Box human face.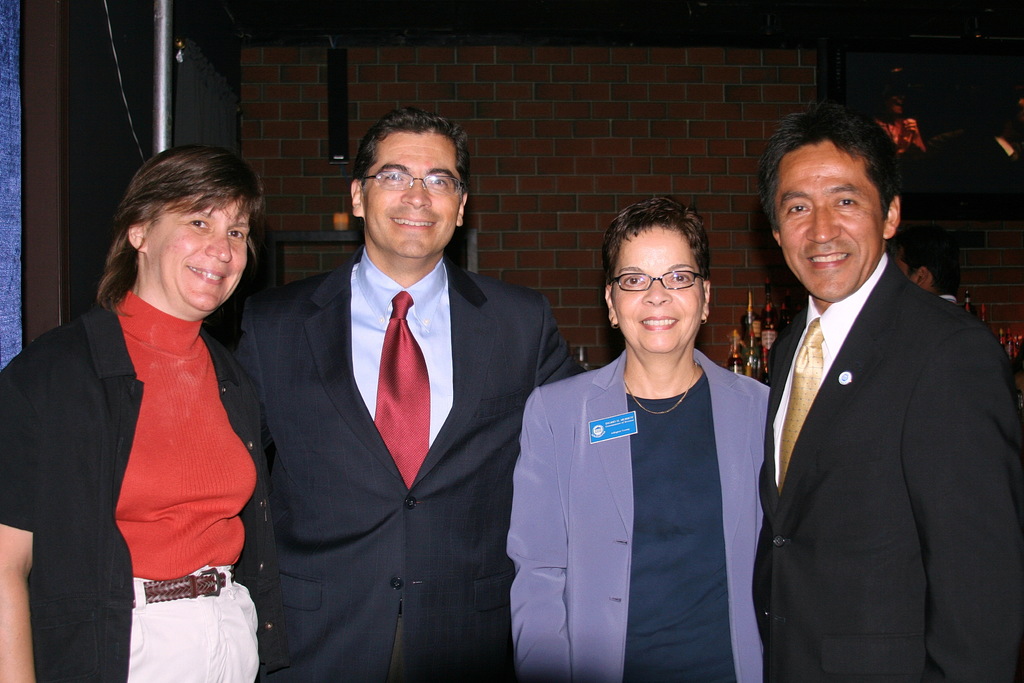
609, 226, 701, 352.
